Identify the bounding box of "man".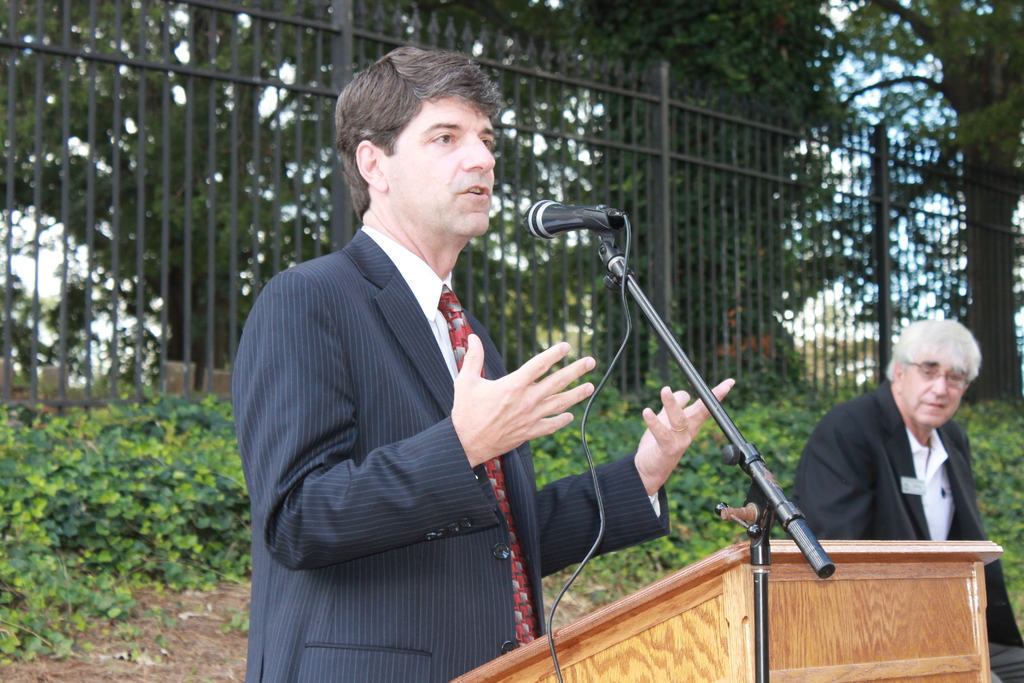
[227, 44, 612, 667].
